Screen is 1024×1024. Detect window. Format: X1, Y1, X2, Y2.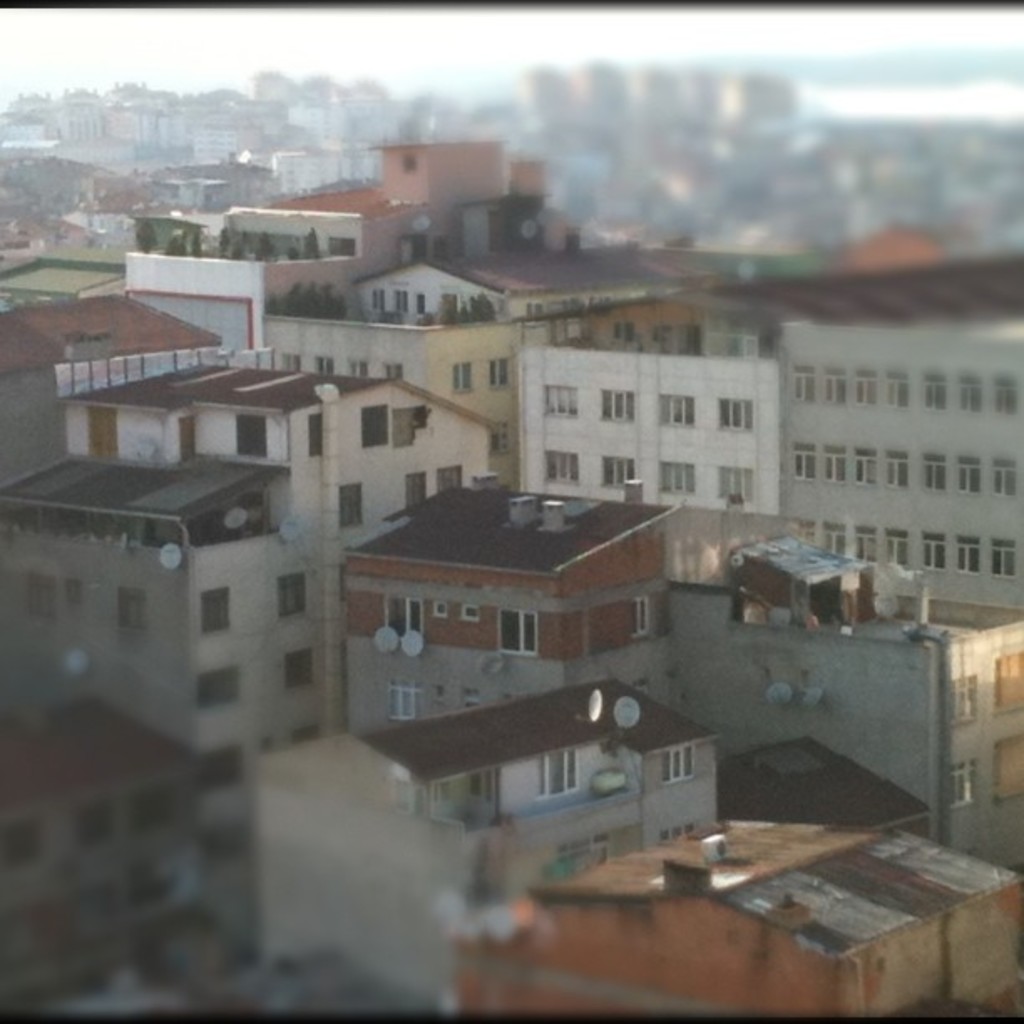
832, 525, 845, 554.
